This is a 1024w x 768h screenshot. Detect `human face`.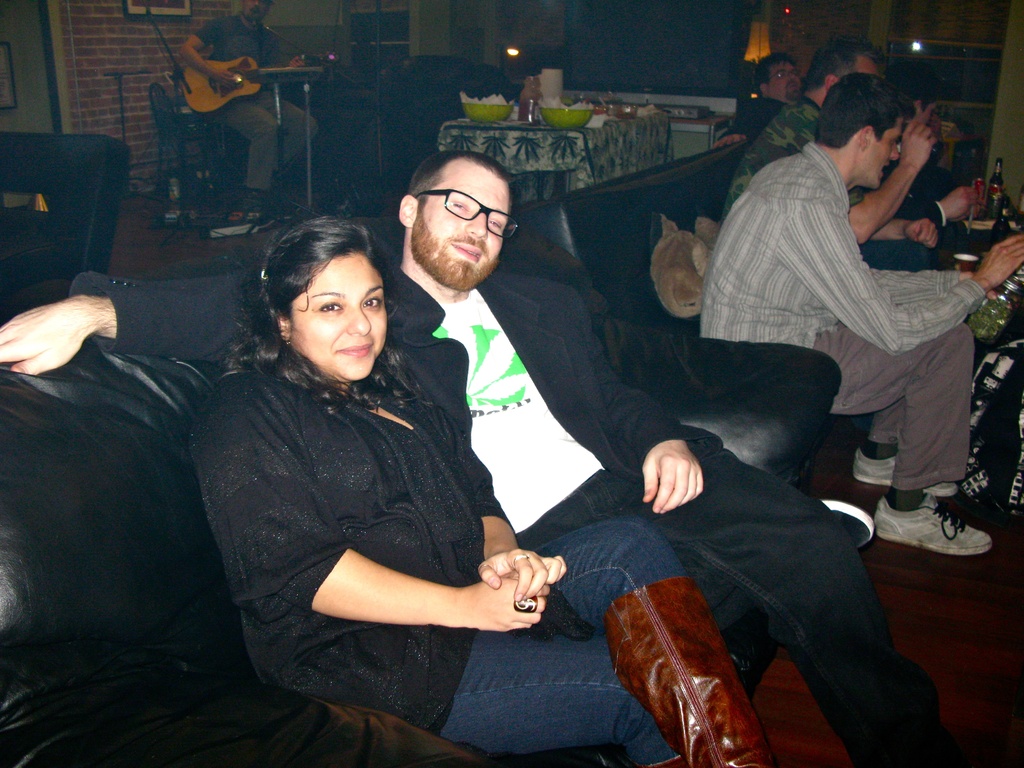
(x1=853, y1=114, x2=906, y2=189).
